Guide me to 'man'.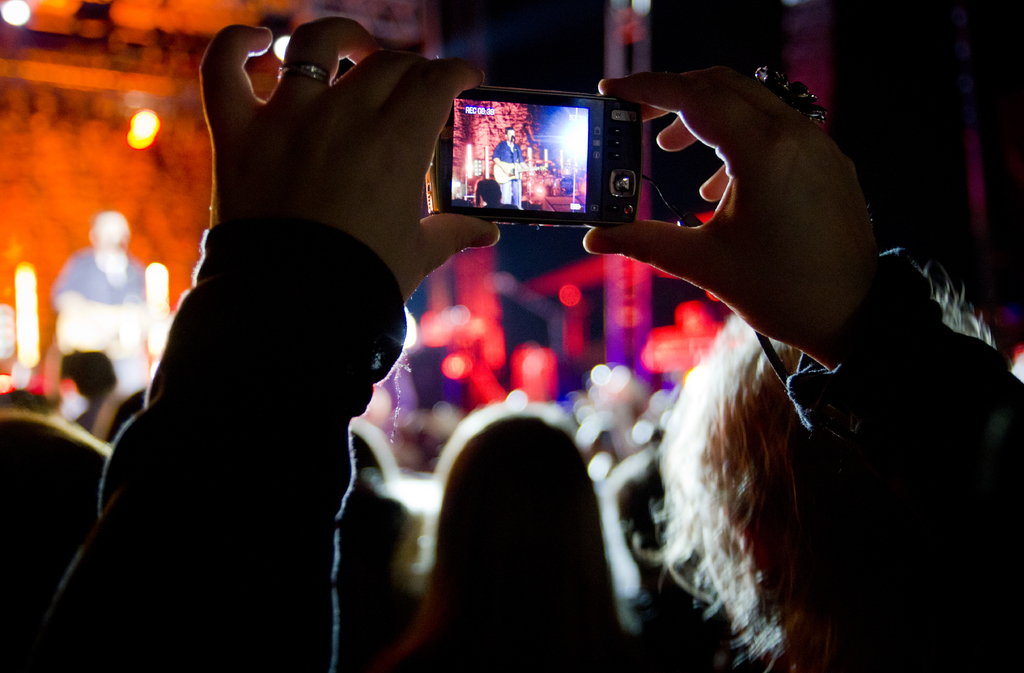
Guidance: {"x1": 488, "y1": 126, "x2": 528, "y2": 207}.
